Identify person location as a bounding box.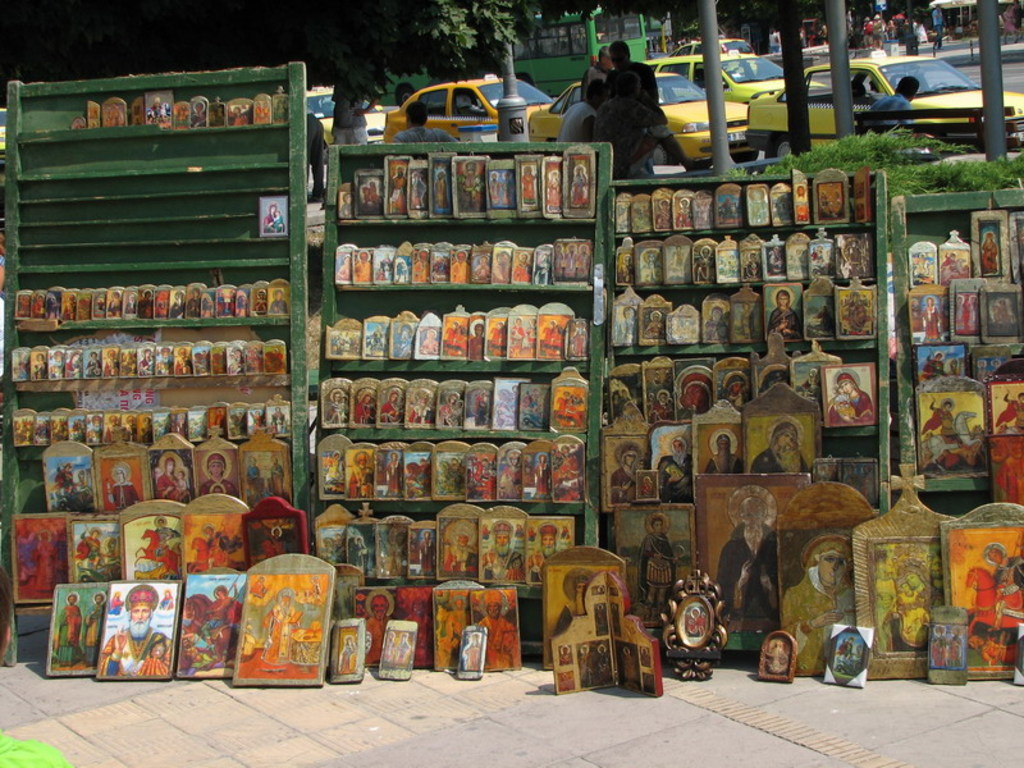
(left=645, top=317, right=659, bottom=344).
